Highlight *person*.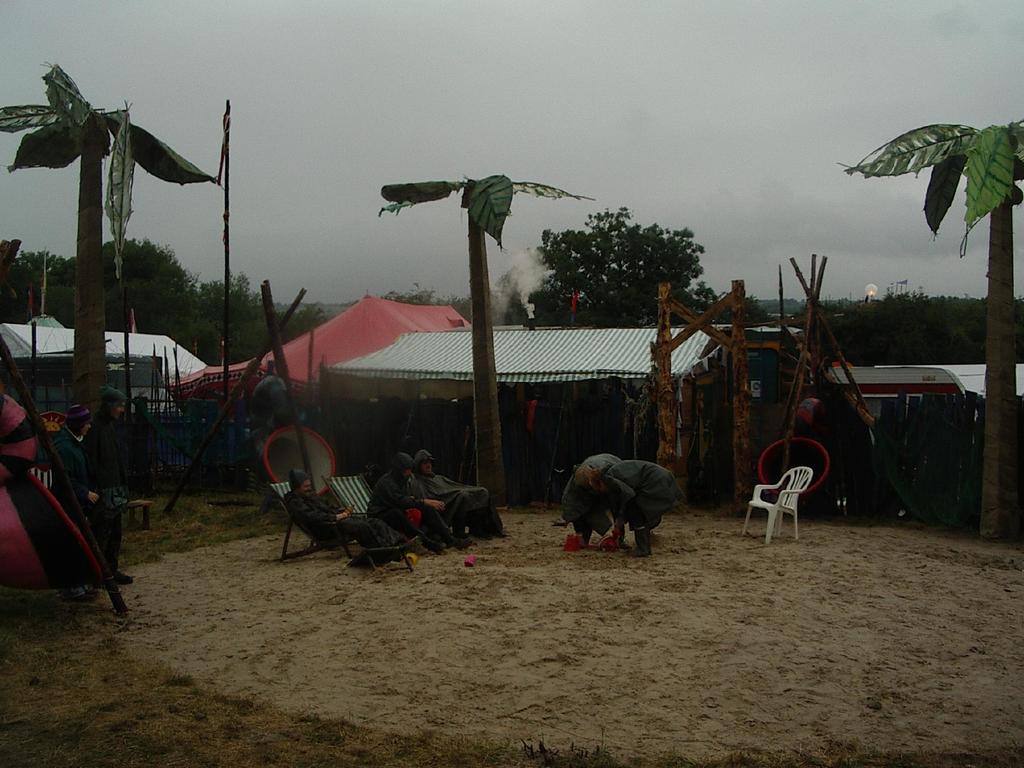
Highlighted region: 364/452/469/556.
